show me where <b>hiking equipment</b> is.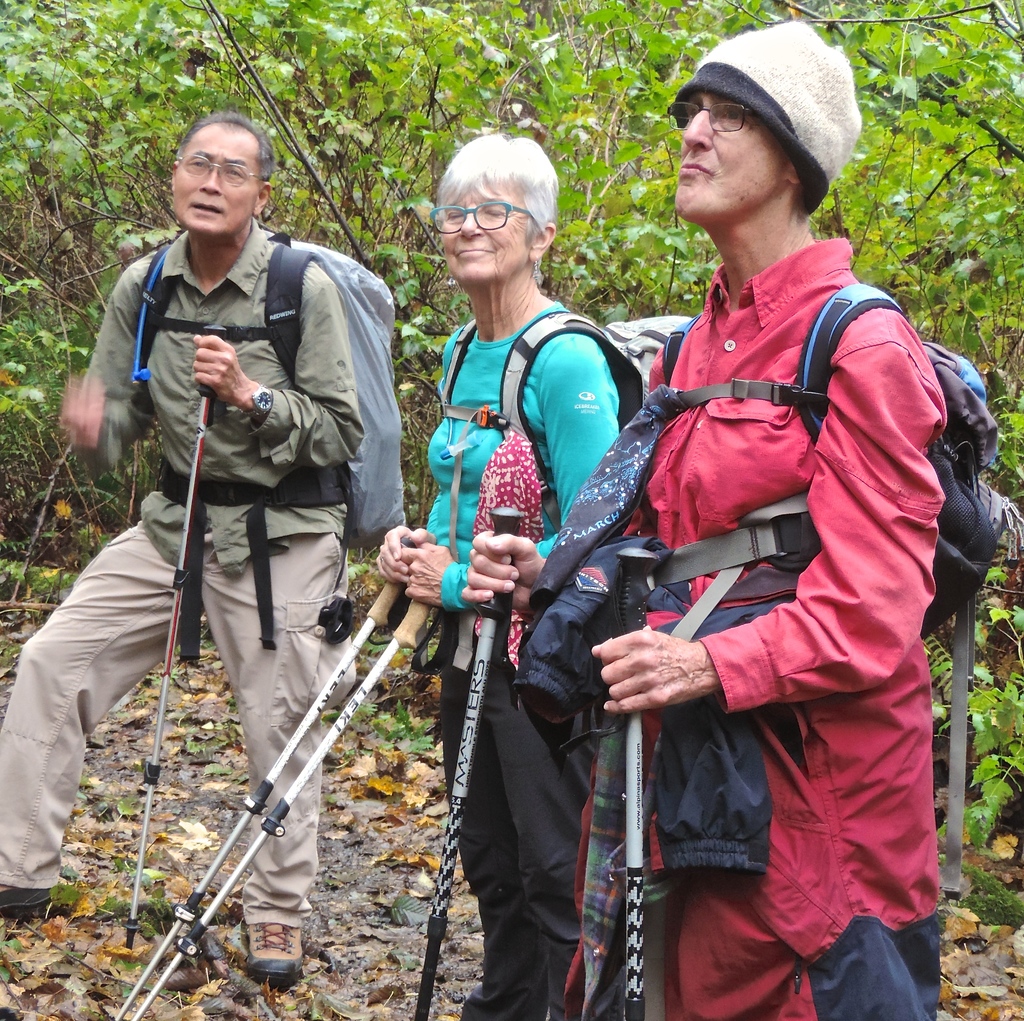
<b>hiking equipment</b> is at 131, 594, 428, 1019.
